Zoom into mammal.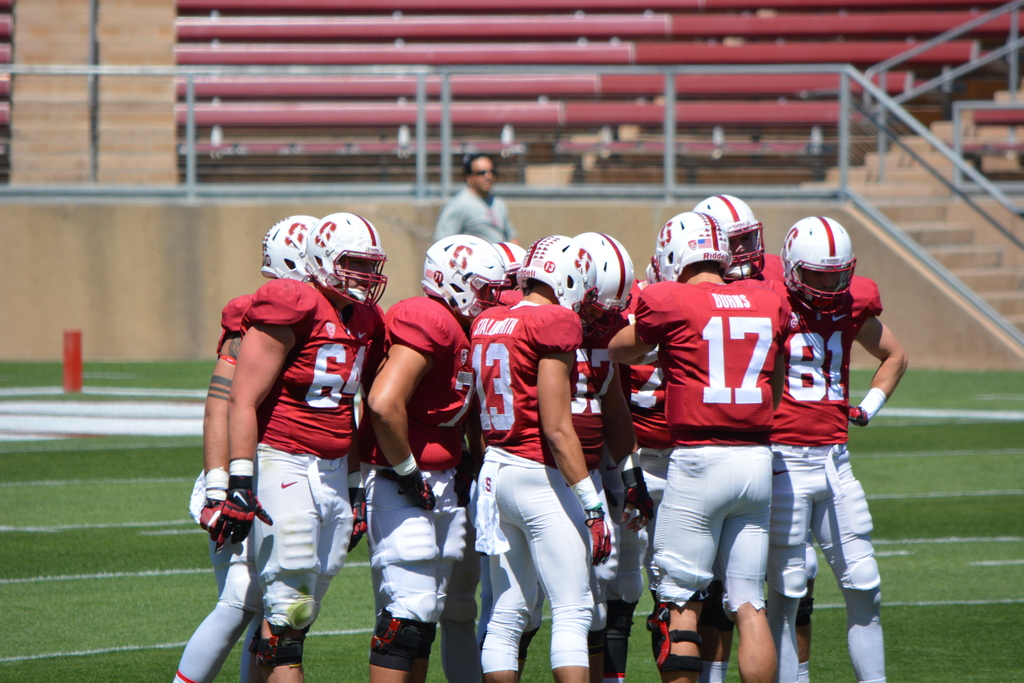
Zoom target: (169,210,326,682).
